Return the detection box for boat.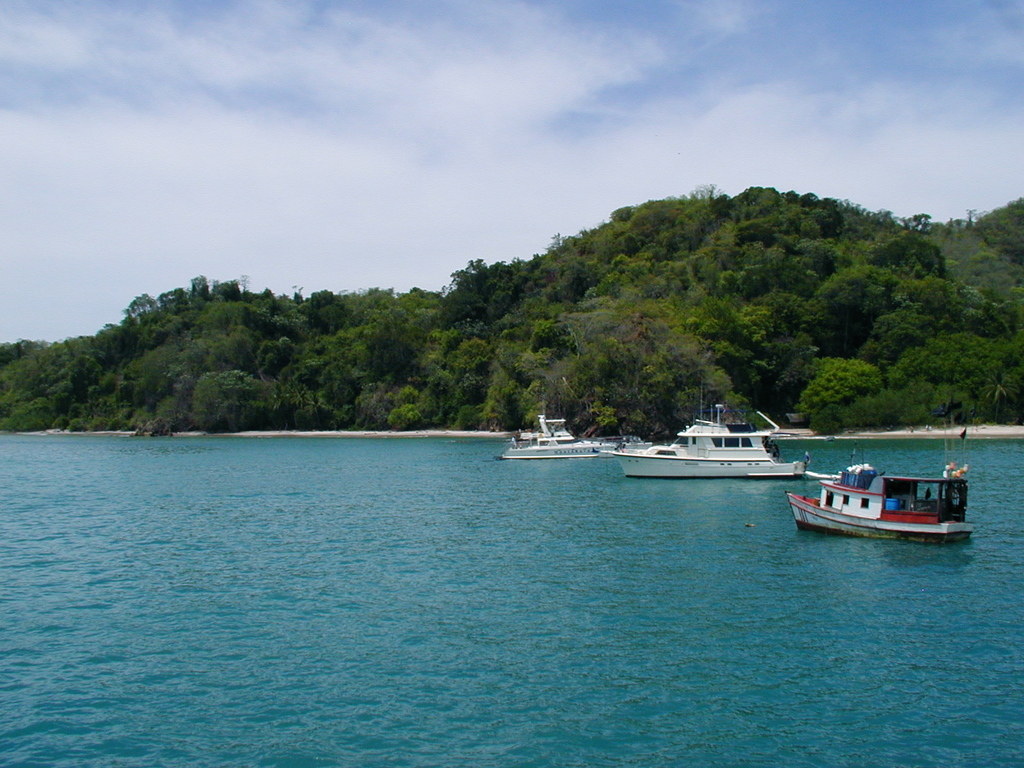
select_region(609, 378, 810, 476).
